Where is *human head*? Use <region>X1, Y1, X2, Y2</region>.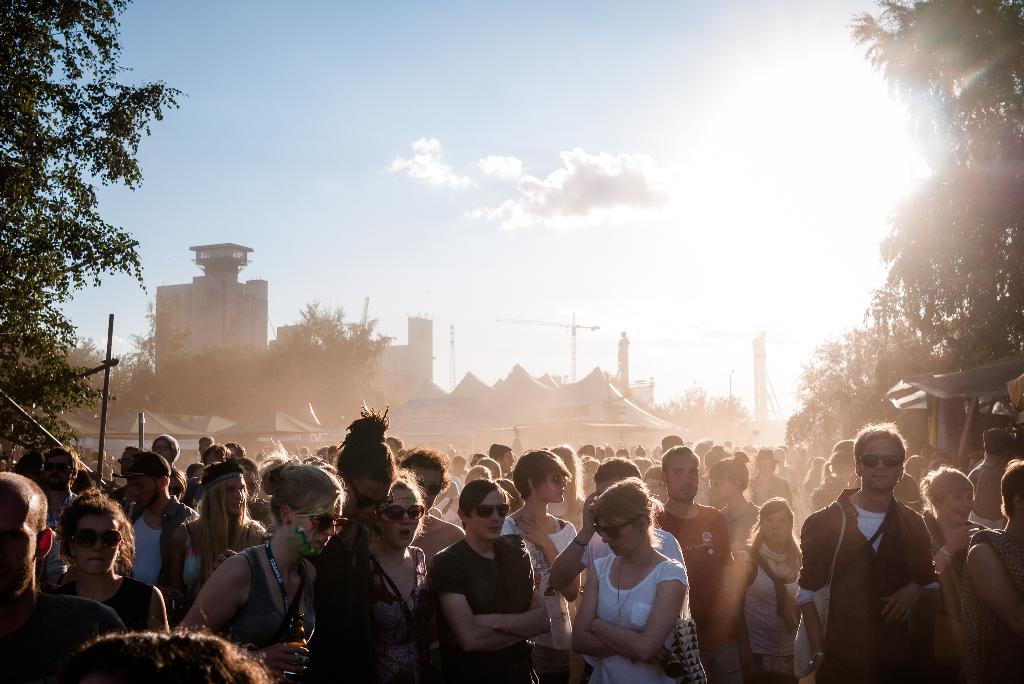
<region>592, 479, 650, 553</region>.
